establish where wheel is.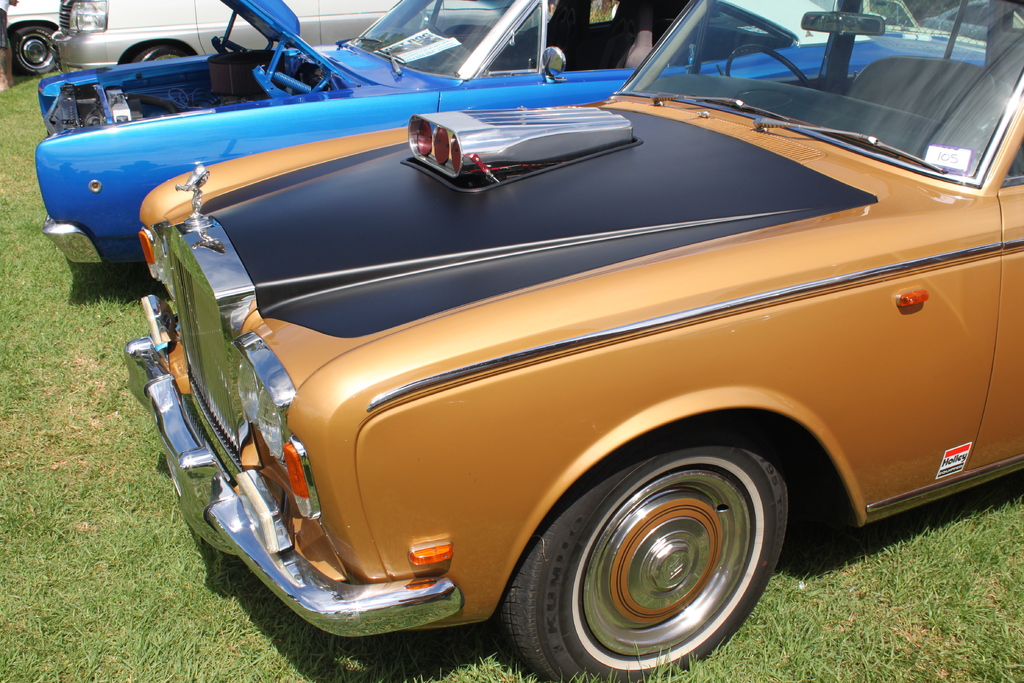
Established at <region>134, 44, 199, 65</region>.
